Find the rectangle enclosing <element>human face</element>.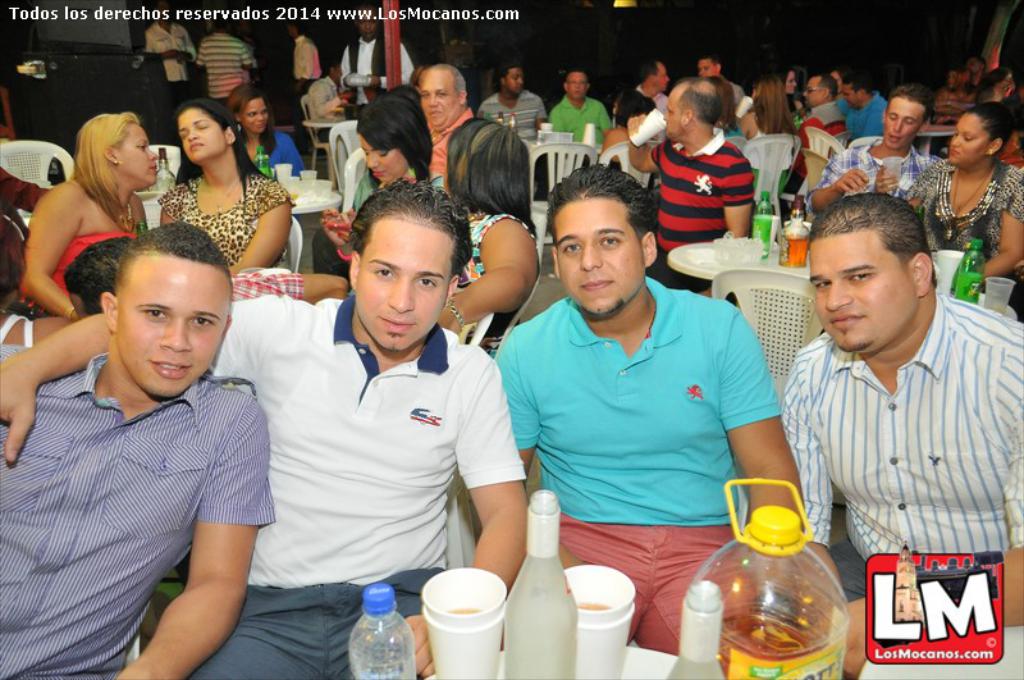
x1=786 y1=72 x2=796 y2=93.
